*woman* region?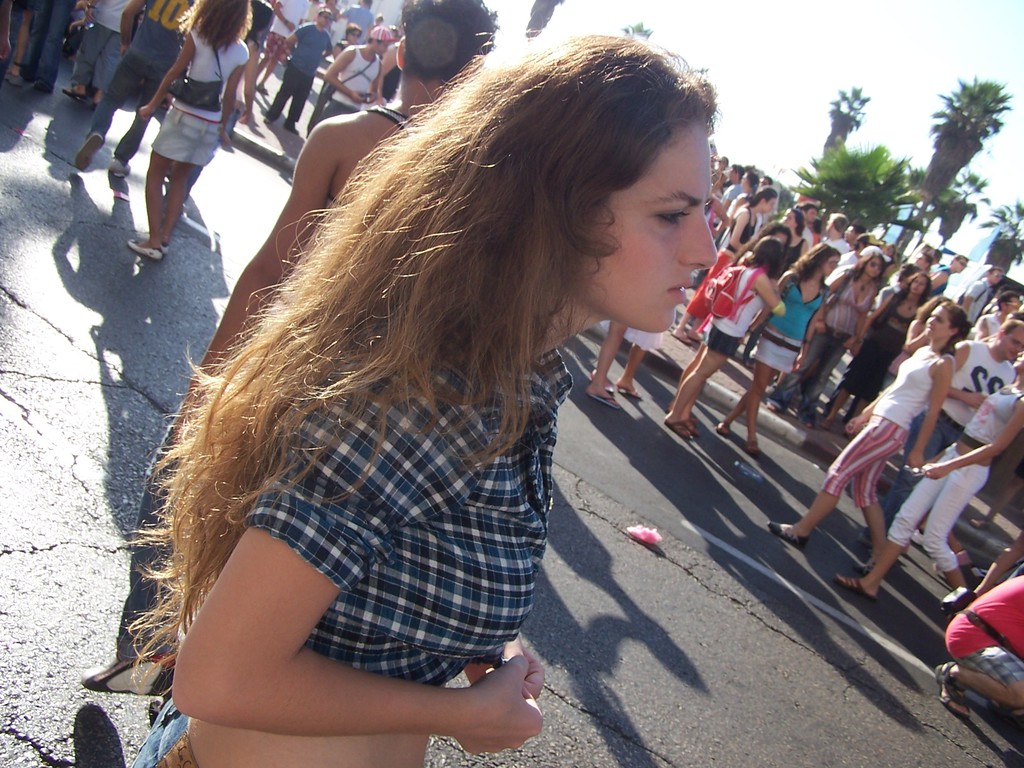
left=819, top=273, right=930, bottom=429
